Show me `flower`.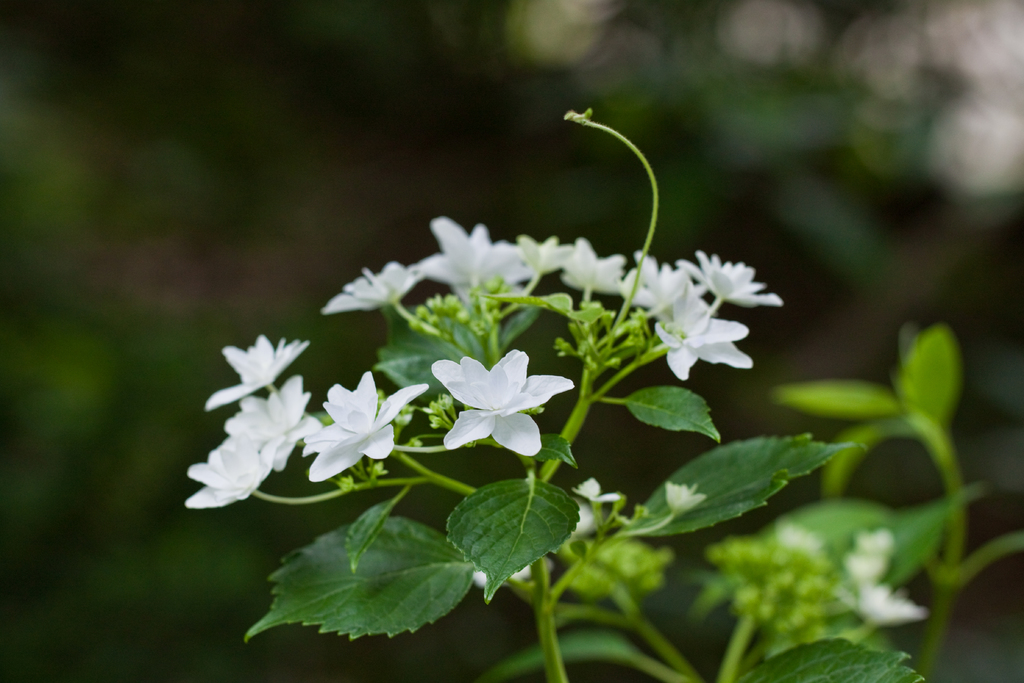
`flower` is here: [left=224, top=374, right=320, bottom=472].
